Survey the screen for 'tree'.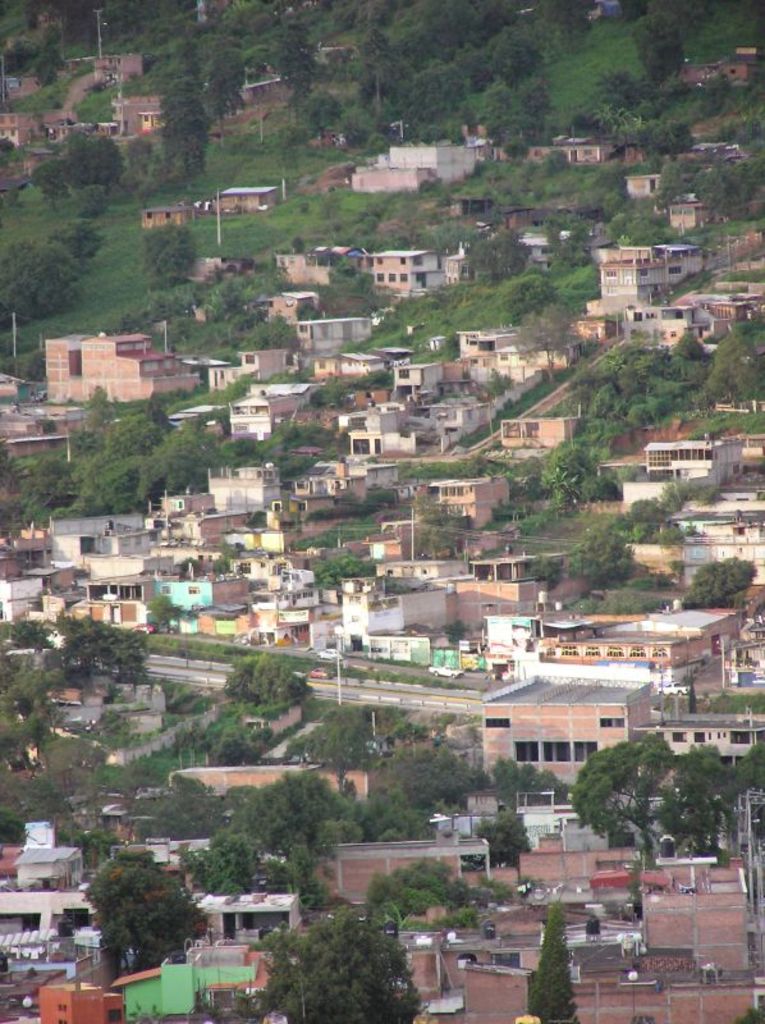
Survey found: <region>590, 105, 697, 157</region>.
